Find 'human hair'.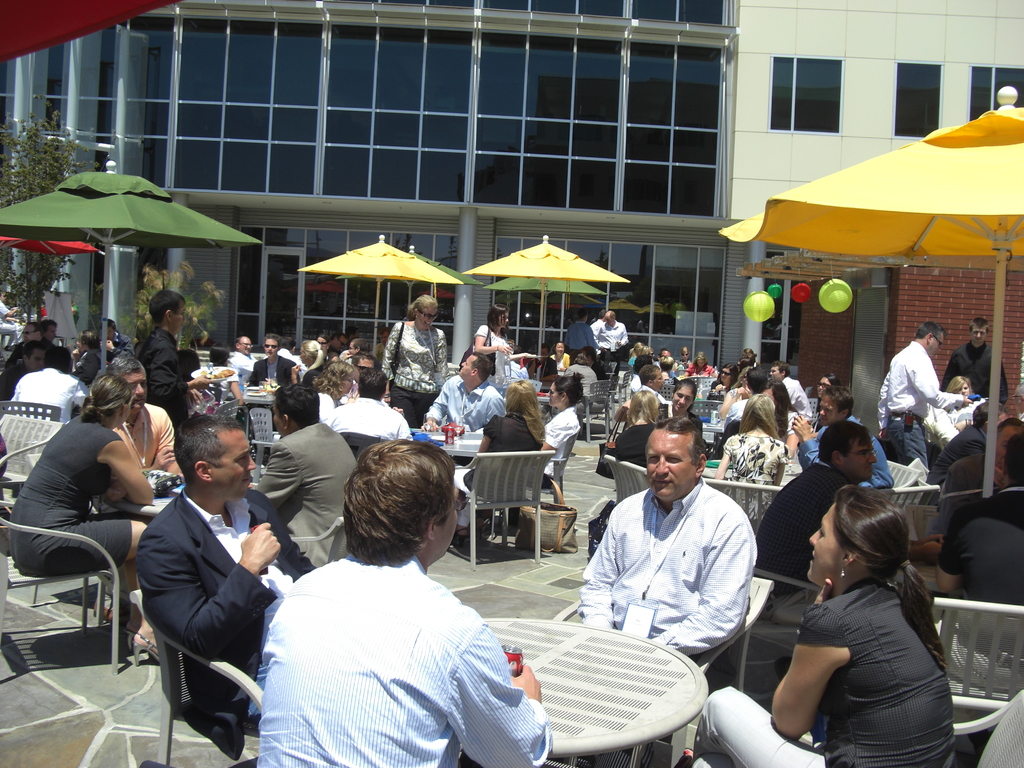
[236,335,242,344].
